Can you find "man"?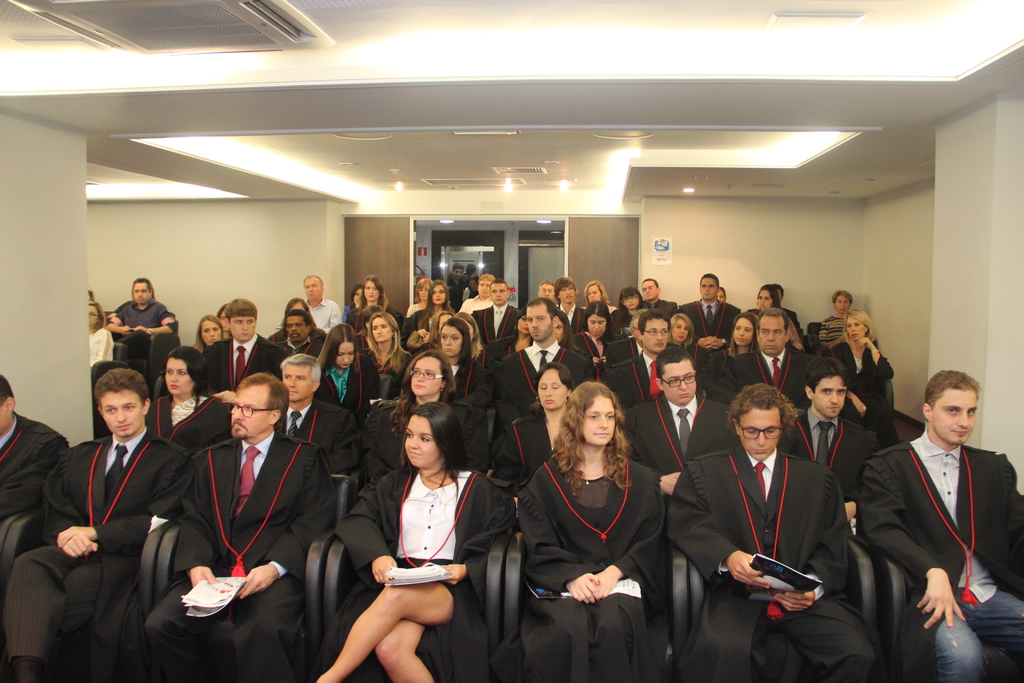
Yes, bounding box: locate(278, 350, 348, 459).
